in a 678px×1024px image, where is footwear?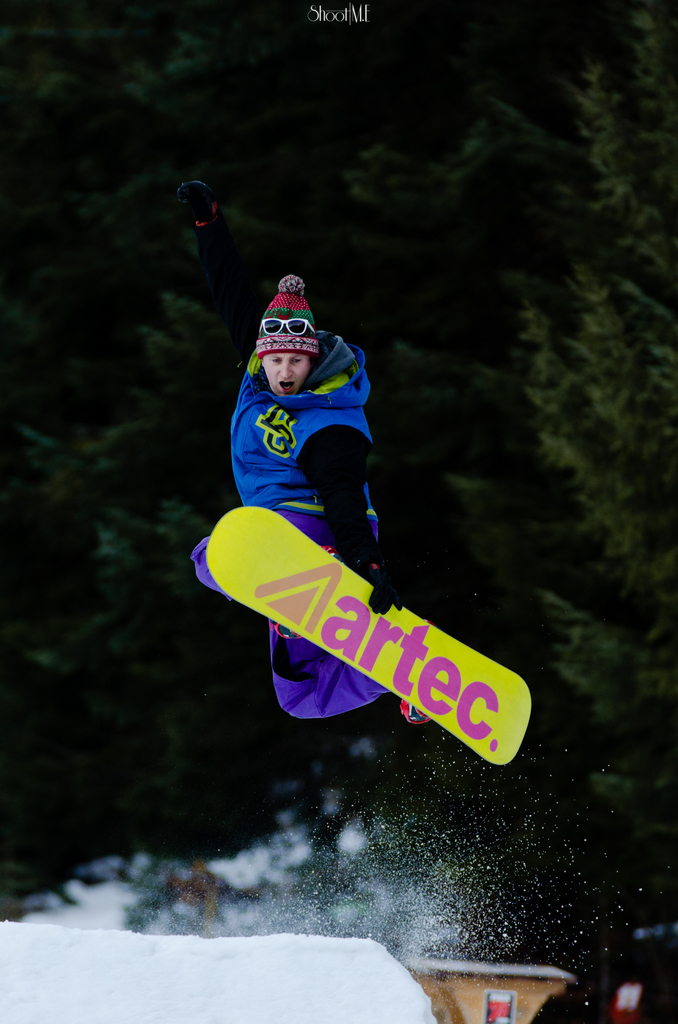
(x1=400, y1=694, x2=429, y2=722).
